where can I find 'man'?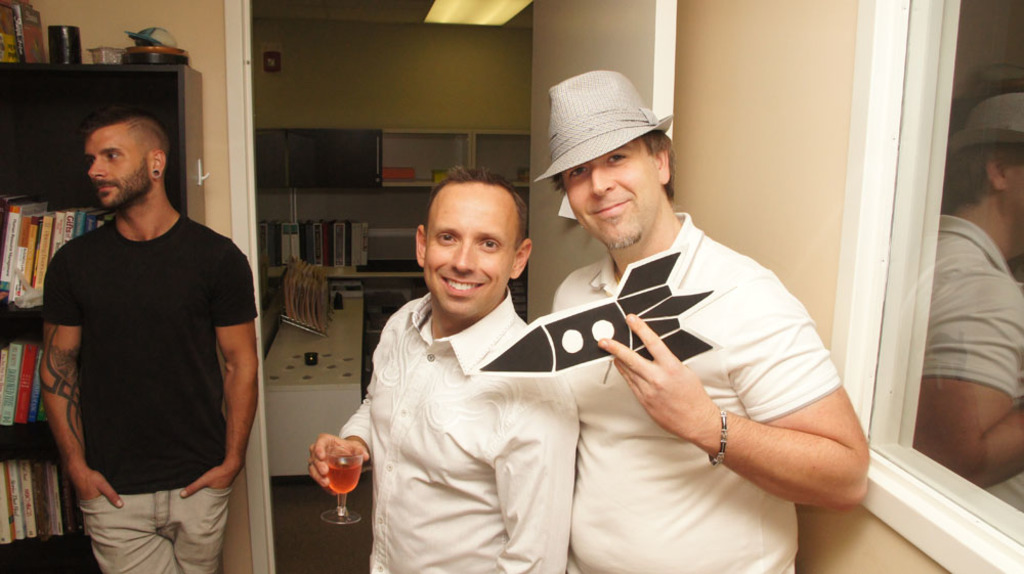
You can find it at 528,65,870,573.
